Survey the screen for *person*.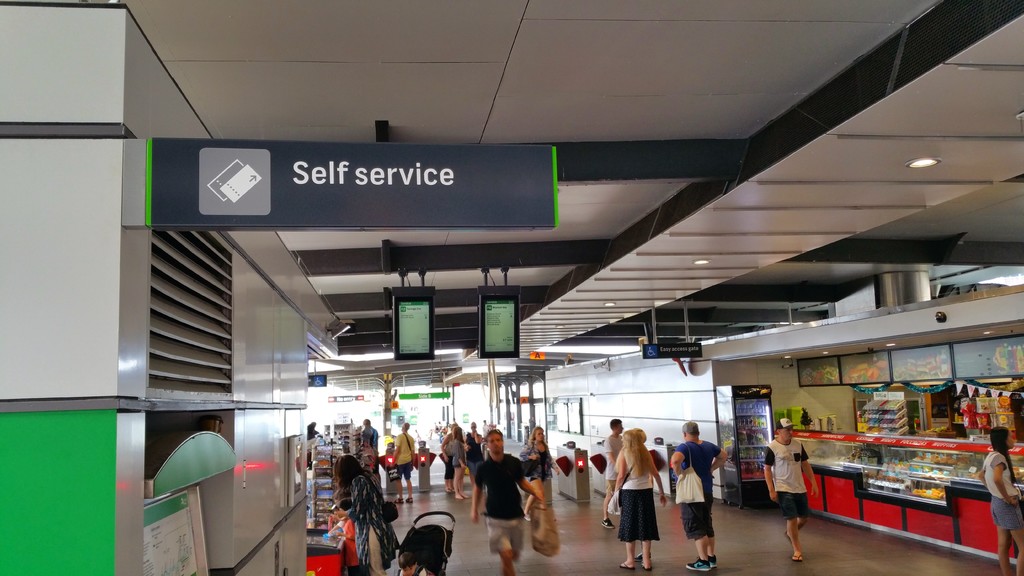
Survey found: detection(671, 422, 728, 570).
